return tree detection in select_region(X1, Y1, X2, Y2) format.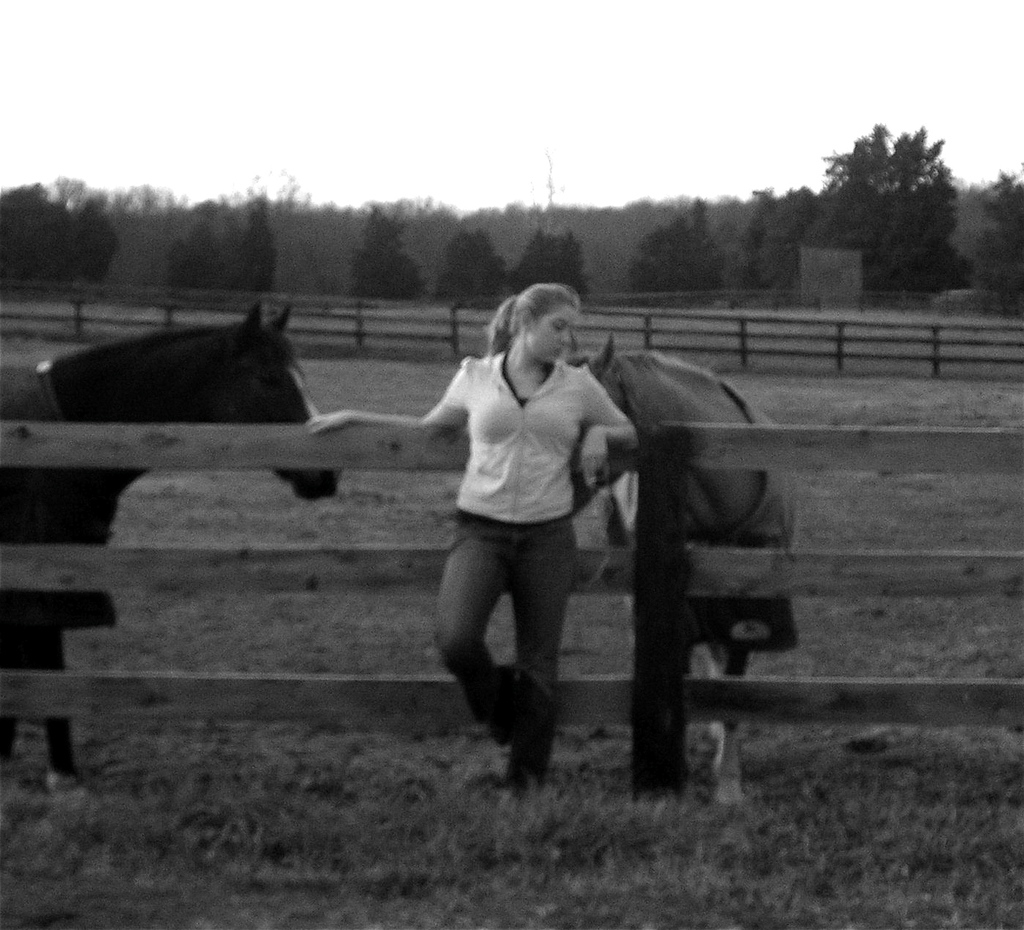
select_region(799, 120, 981, 311).
